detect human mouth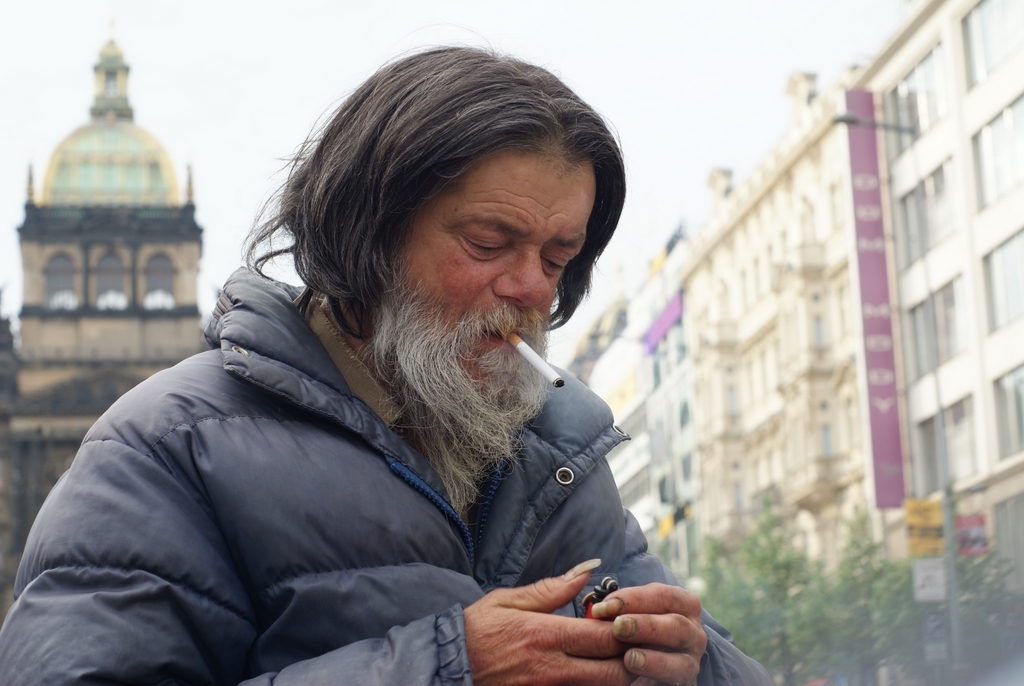
x1=480, y1=326, x2=534, y2=346
